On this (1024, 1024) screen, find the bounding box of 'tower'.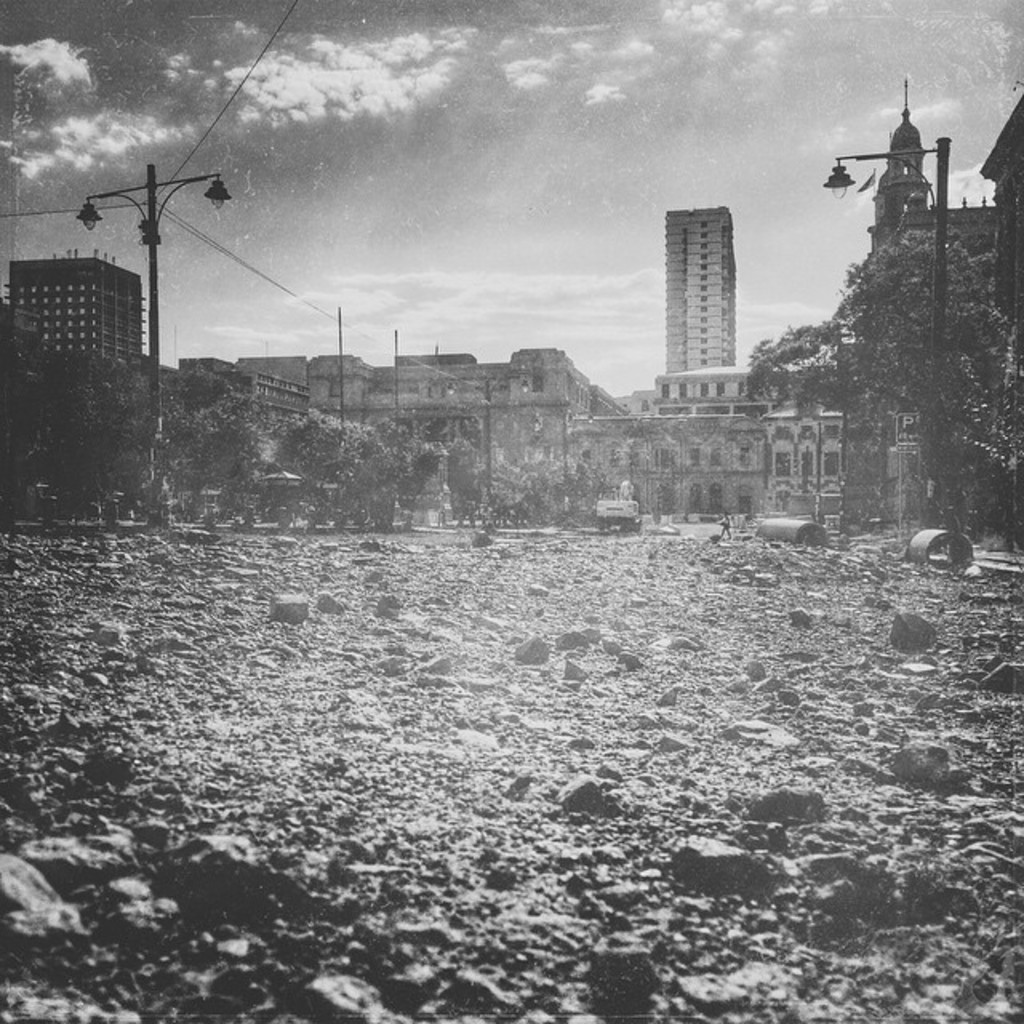
Bounding box: detection(869, 77, 930, 243).
